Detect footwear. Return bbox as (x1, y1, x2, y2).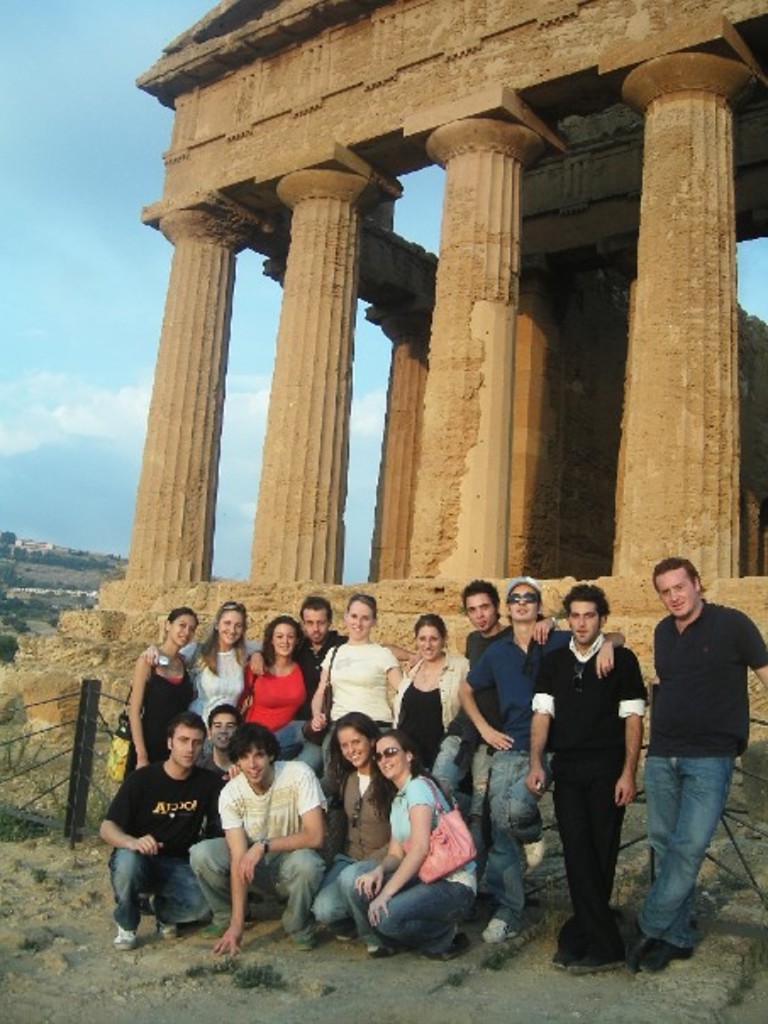
(198, 924, 227, 941).
